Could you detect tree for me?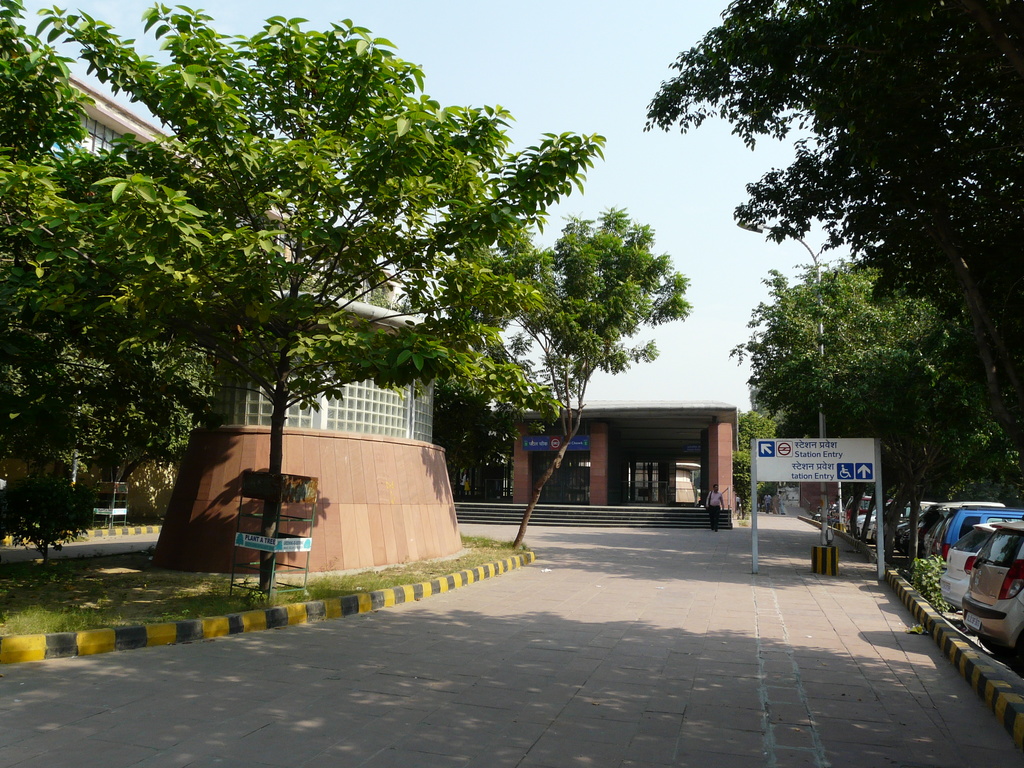
Detection result: <bbox>650, 1, 1019, 427</bbox>.
